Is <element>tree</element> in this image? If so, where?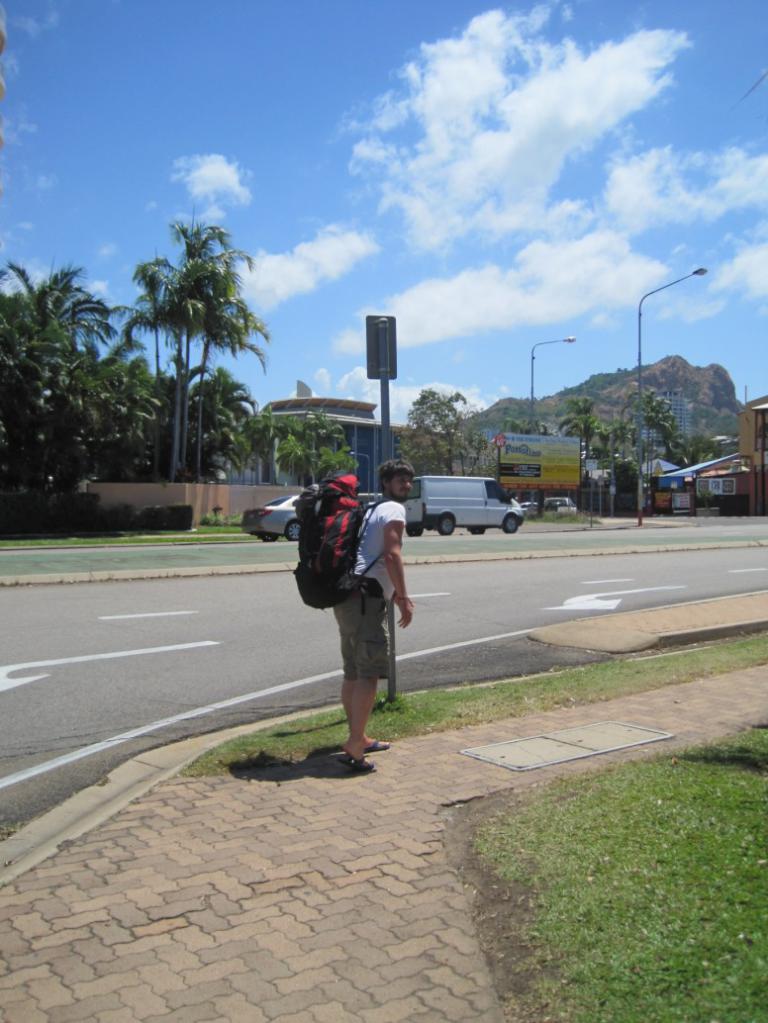
Yes, at box(272, 403, 353, 490).
